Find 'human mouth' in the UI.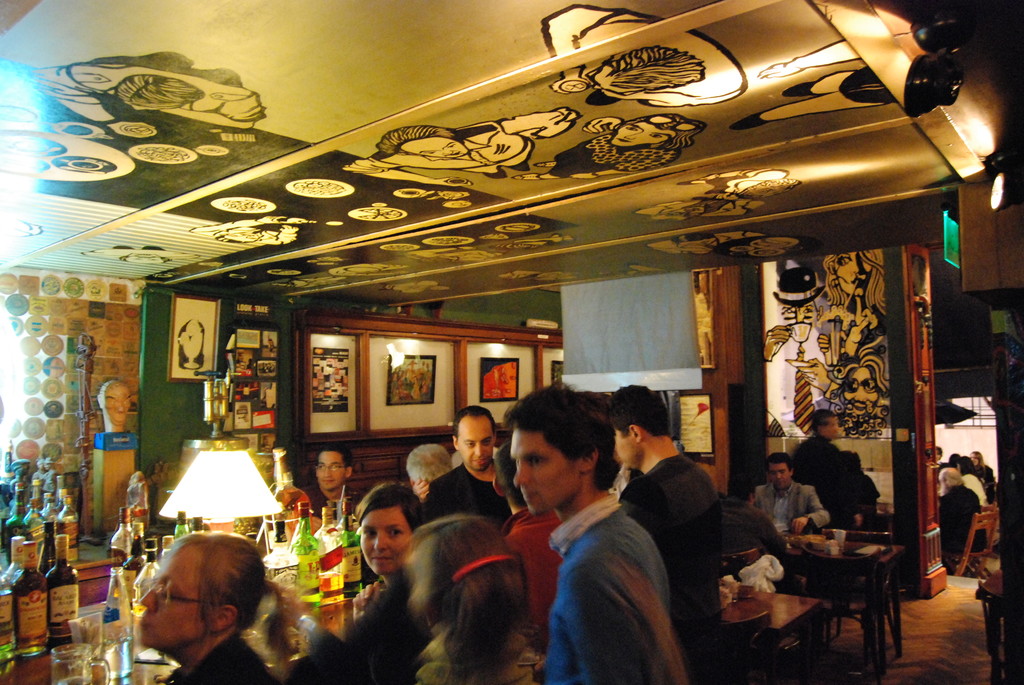
UI element at (left=368, top=559, right=396, bottom=560).
